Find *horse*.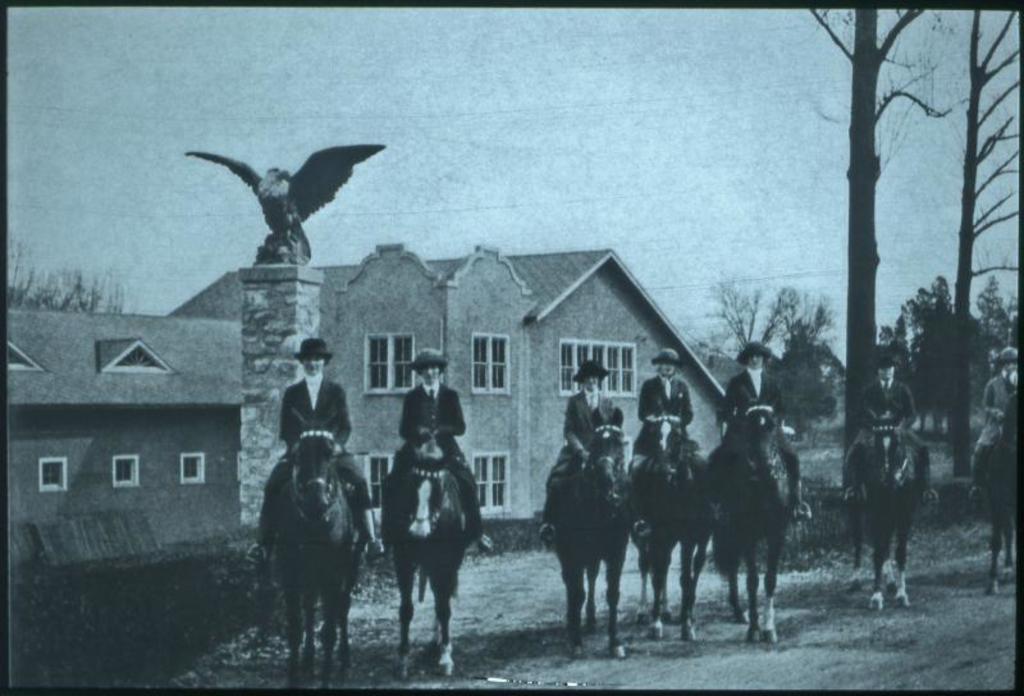
bbox=[381, 439, 471, 677].
